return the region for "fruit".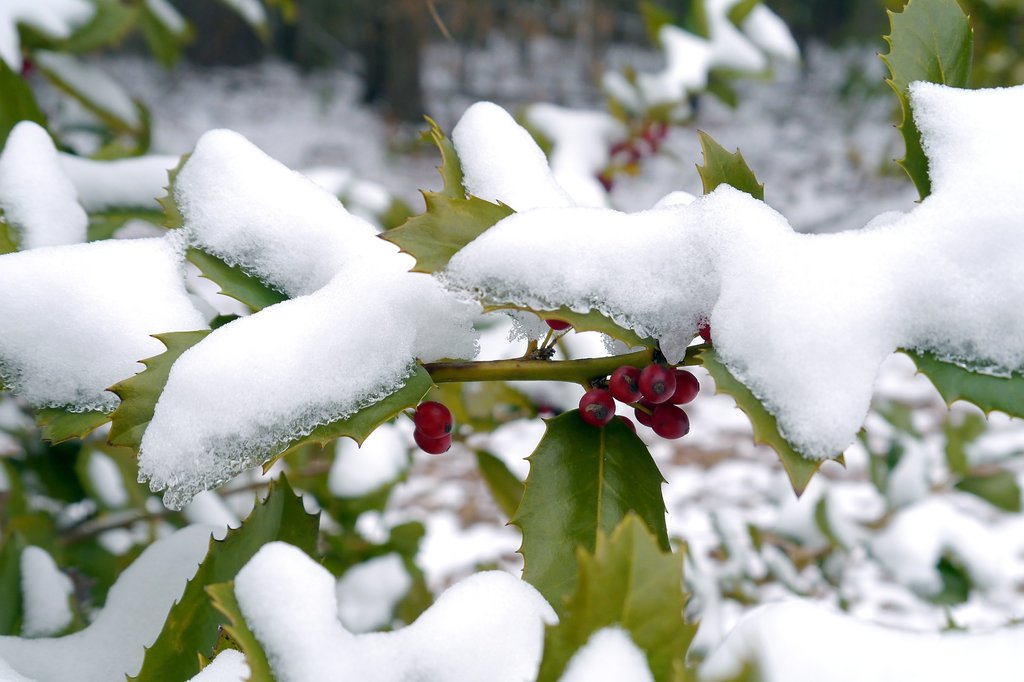
region(607, 364, 642, 404).
